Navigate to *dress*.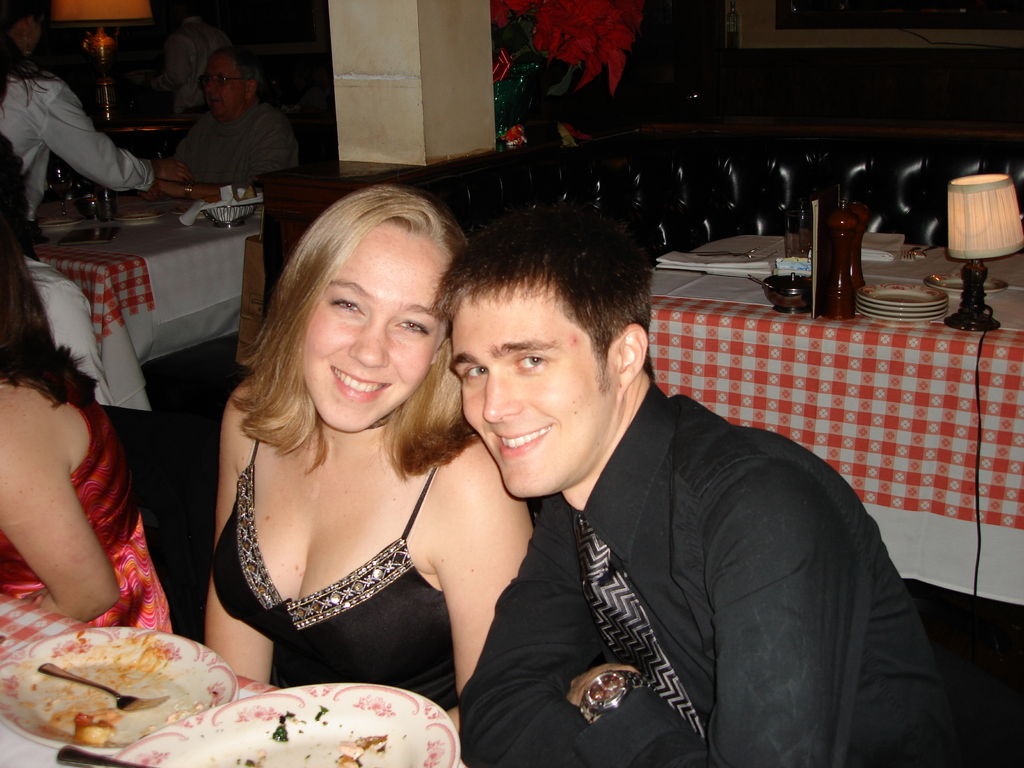
Navigation target: bbox=(212, 436, 457, 708).
